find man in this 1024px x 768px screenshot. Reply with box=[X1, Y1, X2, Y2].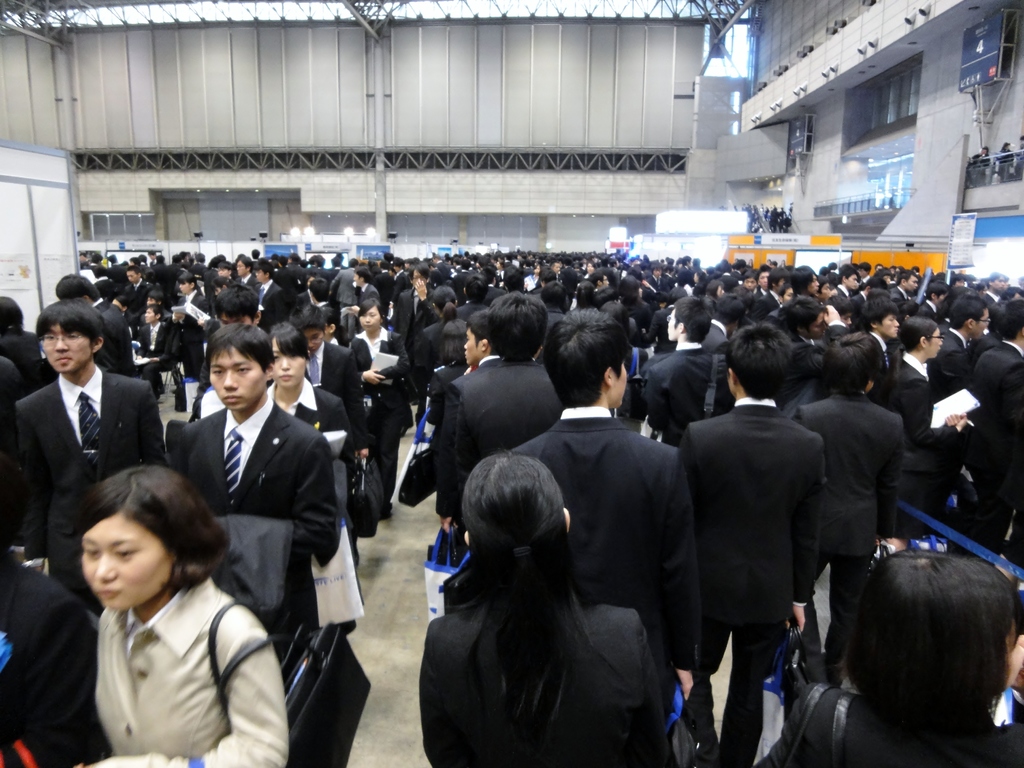
box=[8, 305, 156, 560].
